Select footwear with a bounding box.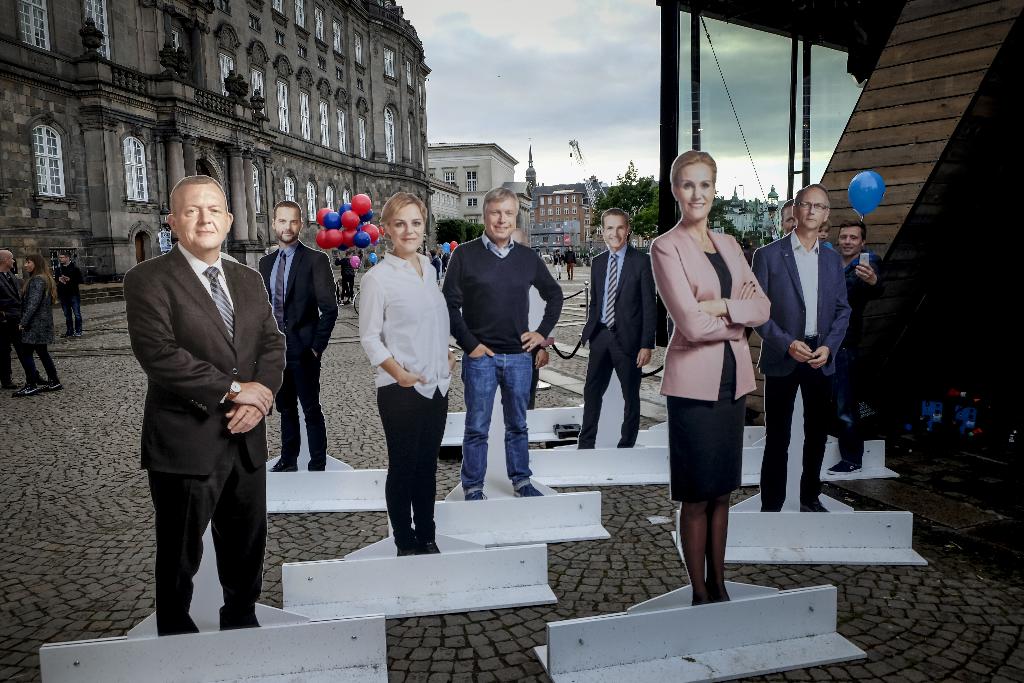
(left=61, top=329, right=74, bottom=339).
